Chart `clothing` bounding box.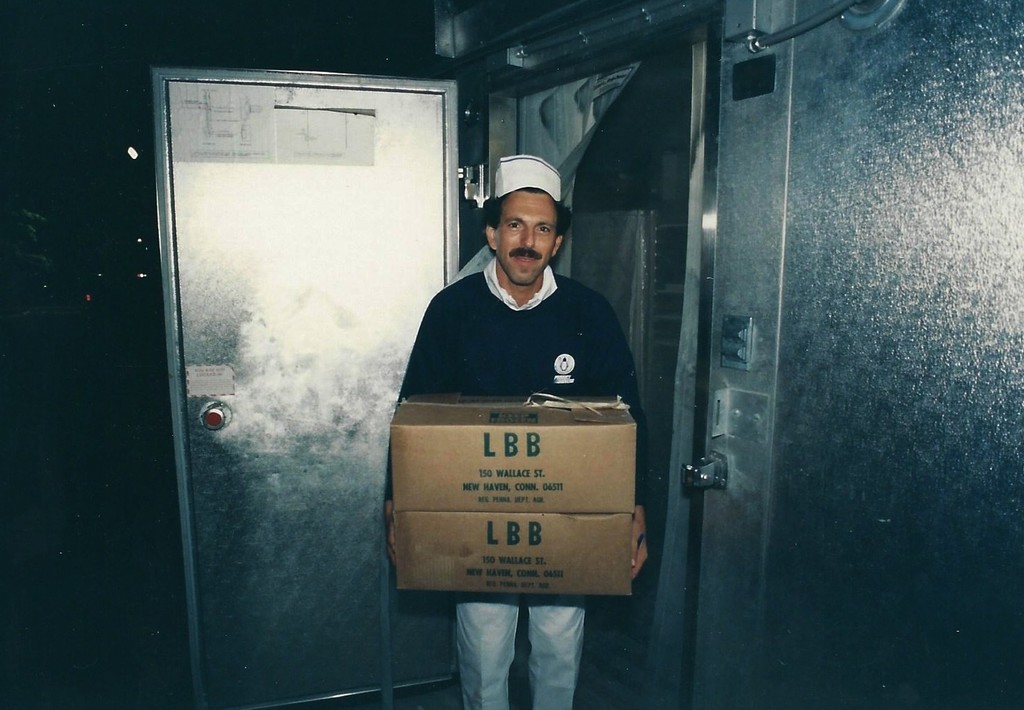
Charted: <bbox>385, 259, 644, 707</bbox>.
